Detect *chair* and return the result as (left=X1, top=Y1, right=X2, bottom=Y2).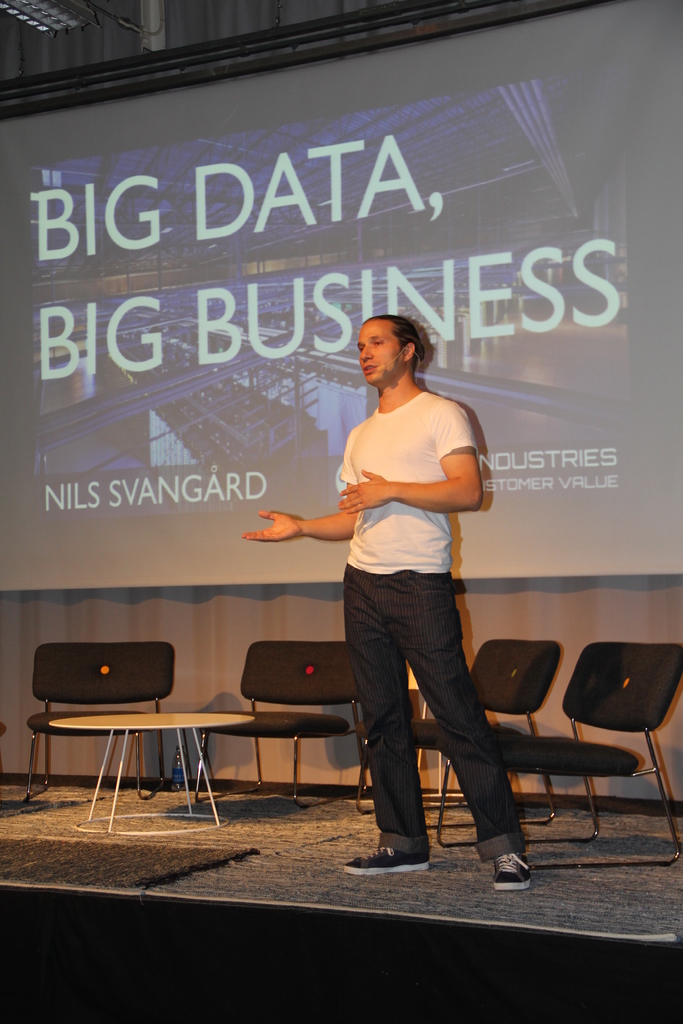
(left=26, top=641, right=173, bottom=800).
